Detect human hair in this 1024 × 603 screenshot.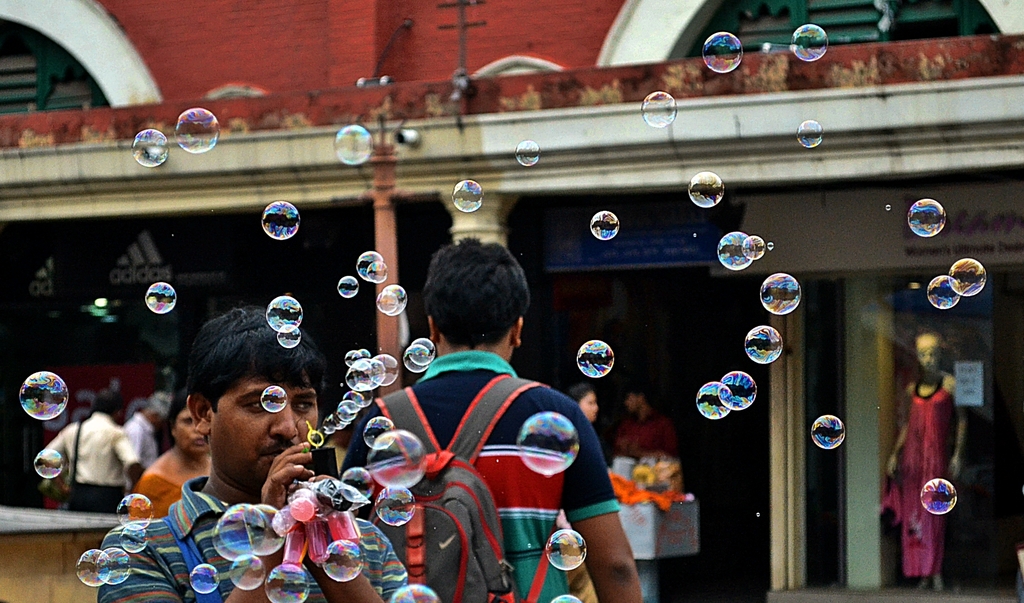
Detection: select_region(420, 241, 525, 362).
